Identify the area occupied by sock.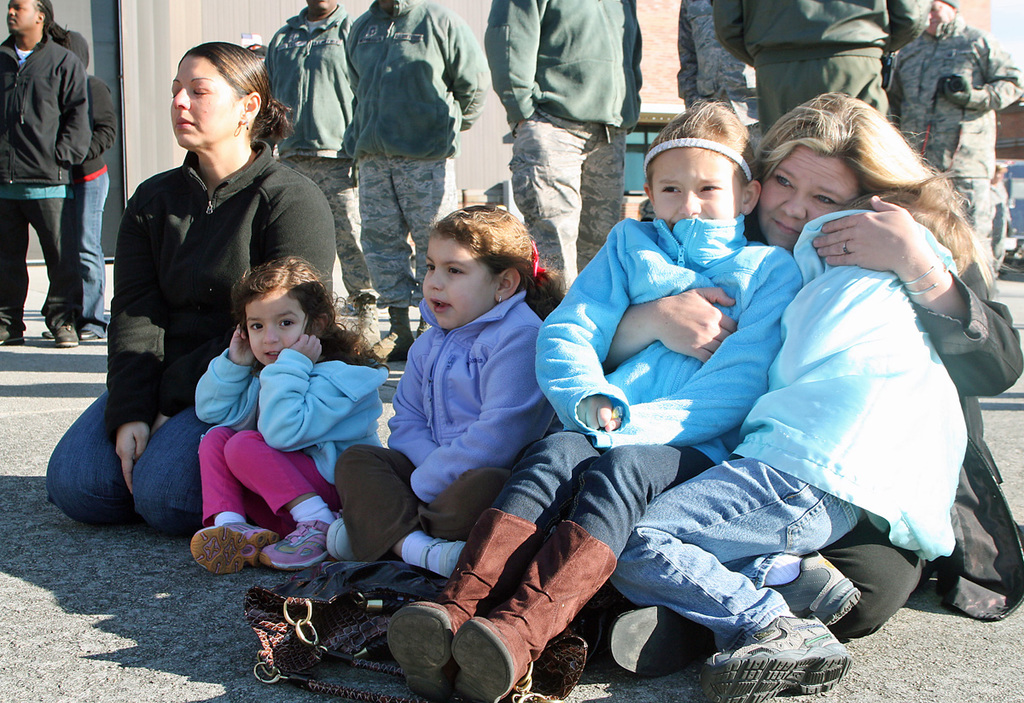
Area: 211/508/240/526.
